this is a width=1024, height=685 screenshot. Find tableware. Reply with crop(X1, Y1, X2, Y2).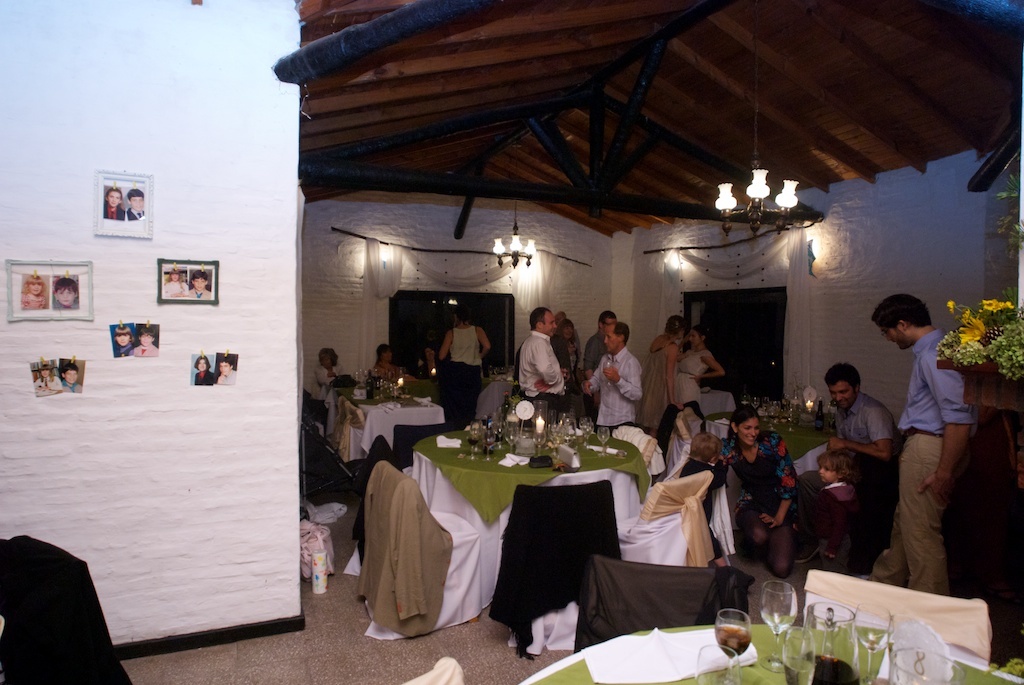
crop(712, 608, 751, 684).
